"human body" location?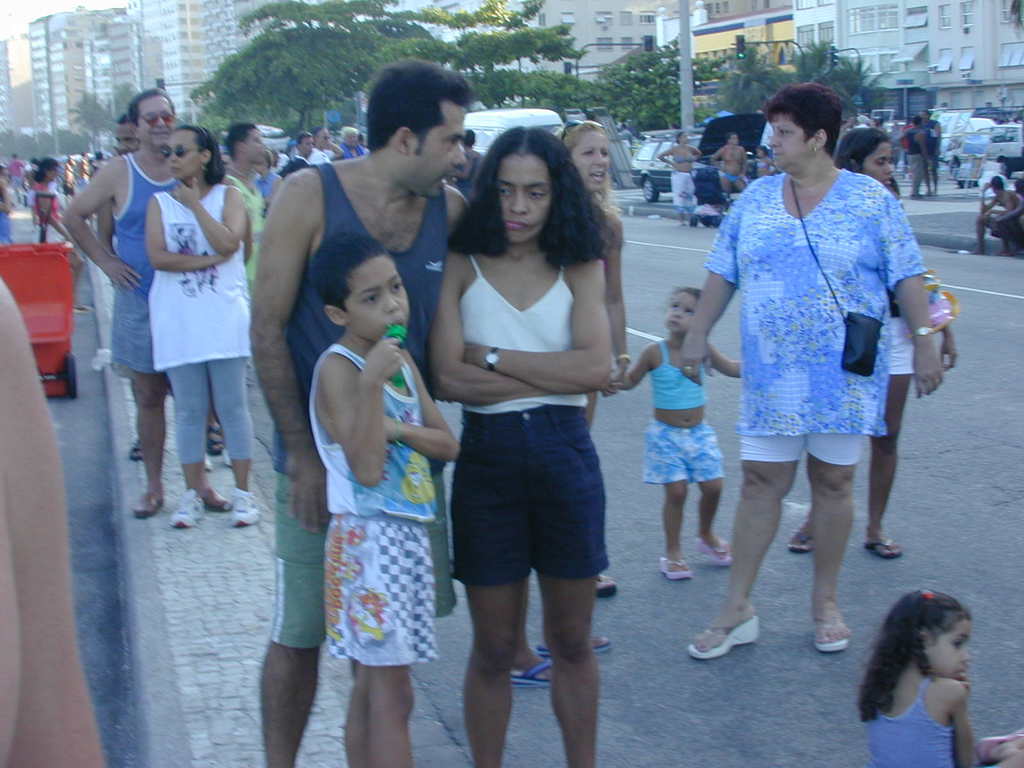
{"left": 433, "top": 100, "right": 646, "bottom": 687}
